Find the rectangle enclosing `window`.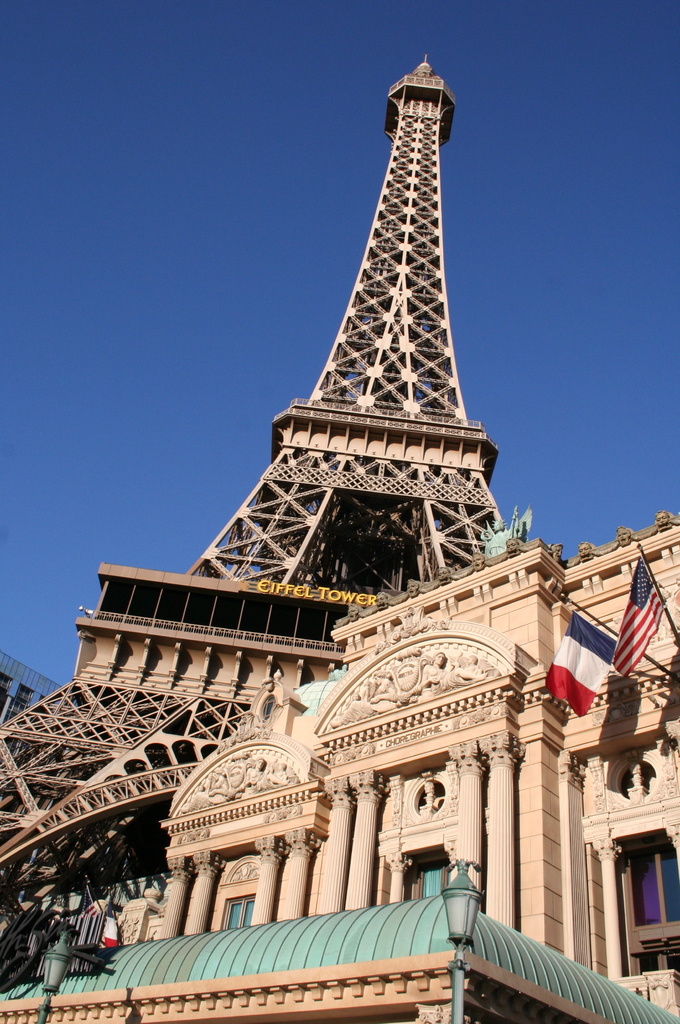
217, 888, 262, 933.
